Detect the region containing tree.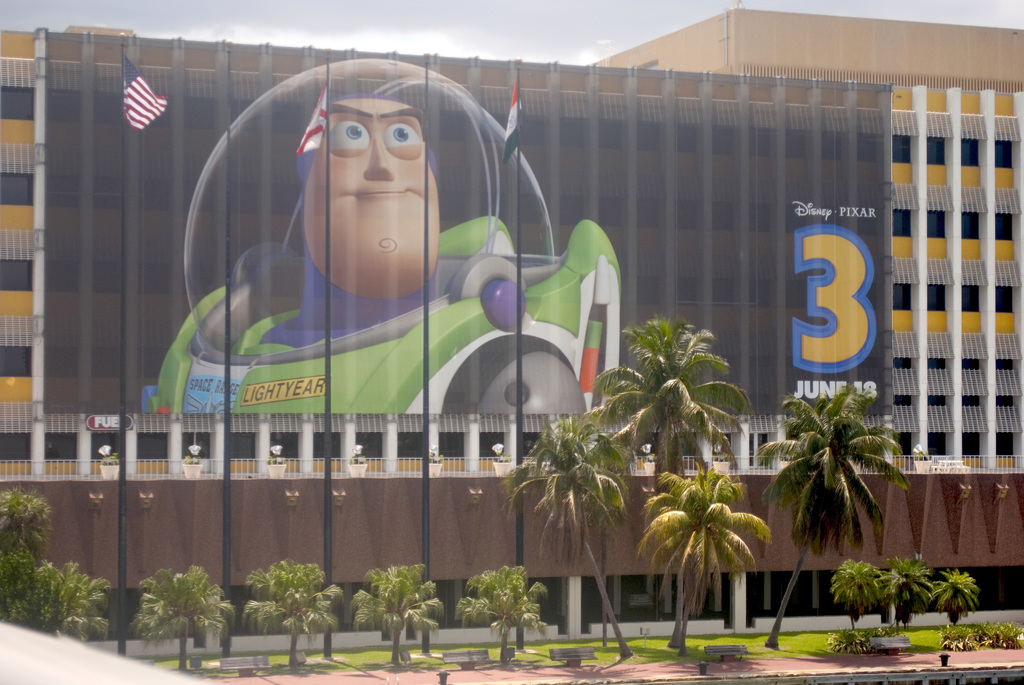
749 374 917 677.
